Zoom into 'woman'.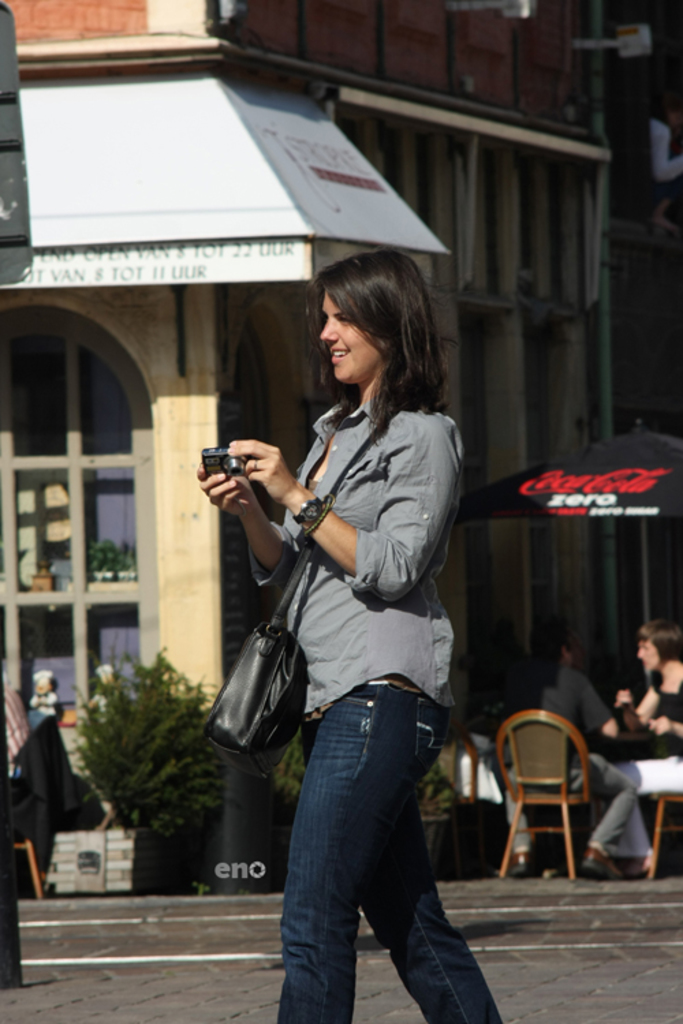
Zoom target: rect(198, 239, 463, 931).
